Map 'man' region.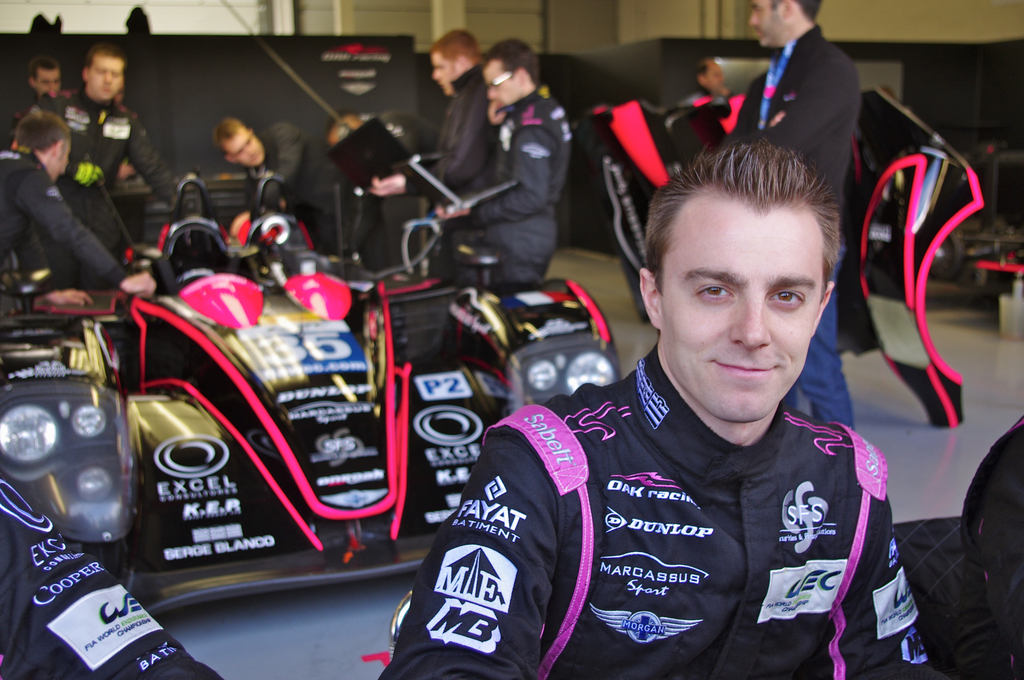
Mapped to Rect(25, 45, 173, 282).
